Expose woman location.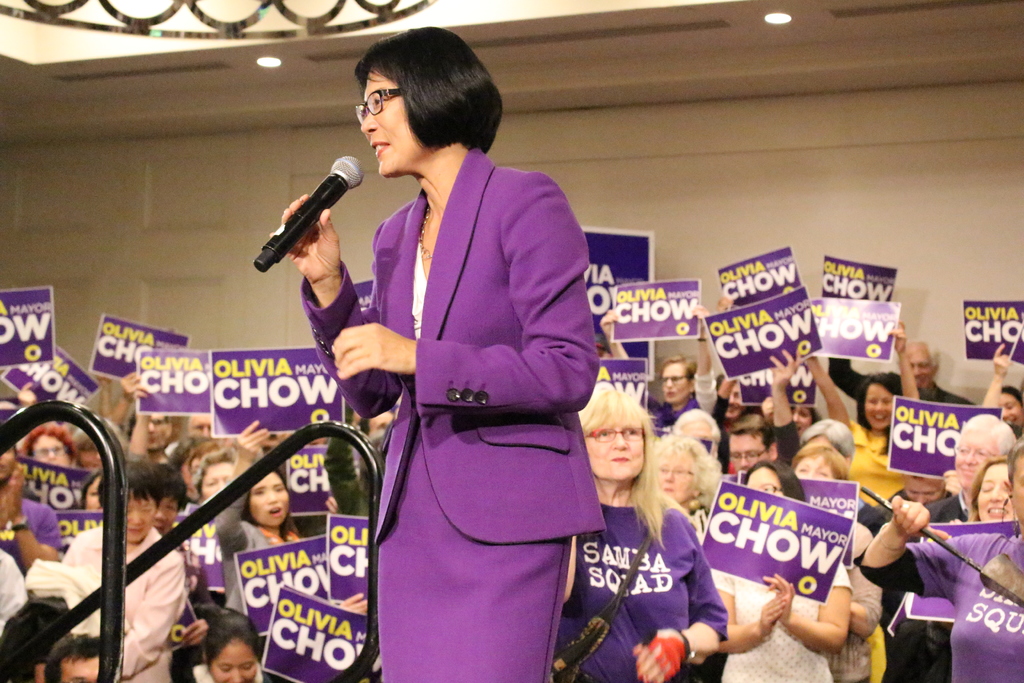
Exposed at 60,458,189,682.
